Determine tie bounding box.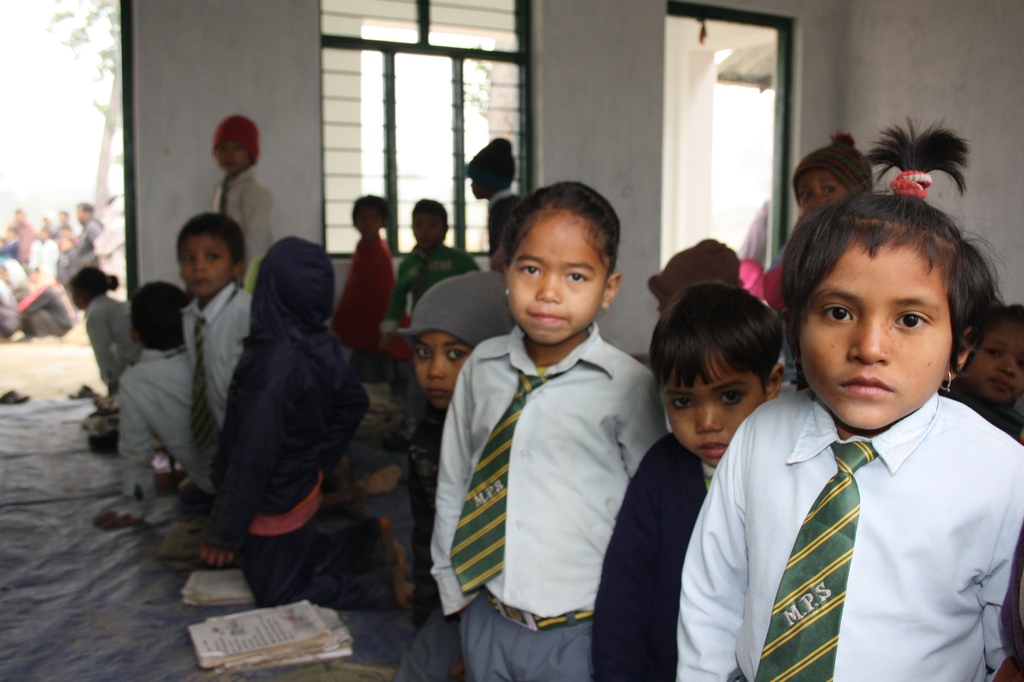
Determined: locate(184, 317, 212, 455).
